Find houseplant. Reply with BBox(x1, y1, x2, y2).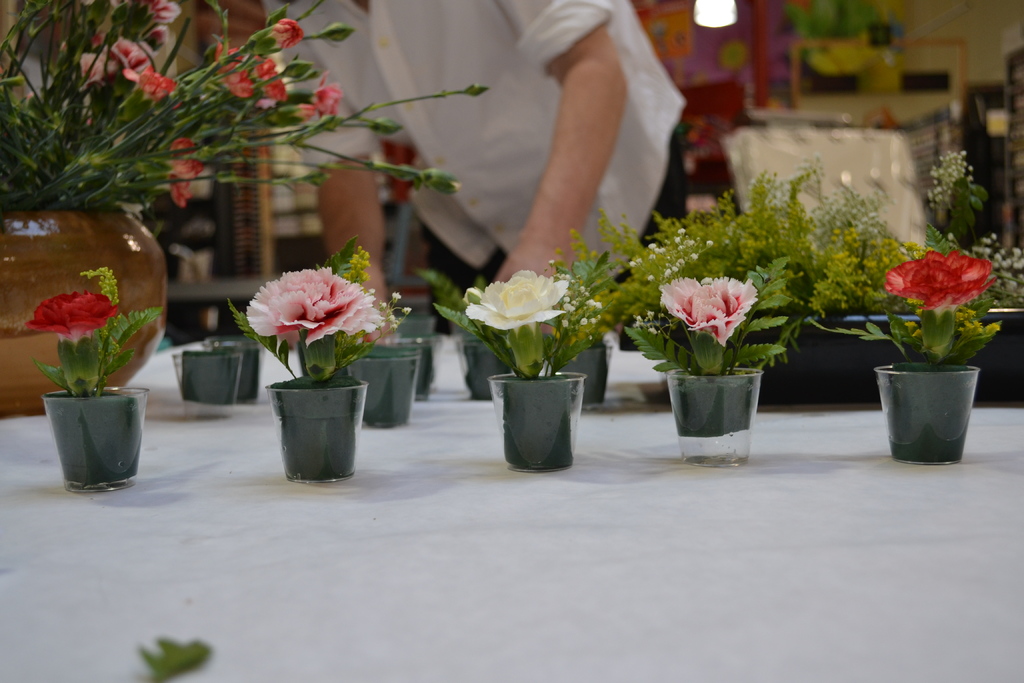
BBox(656, 277, 786, 440).
